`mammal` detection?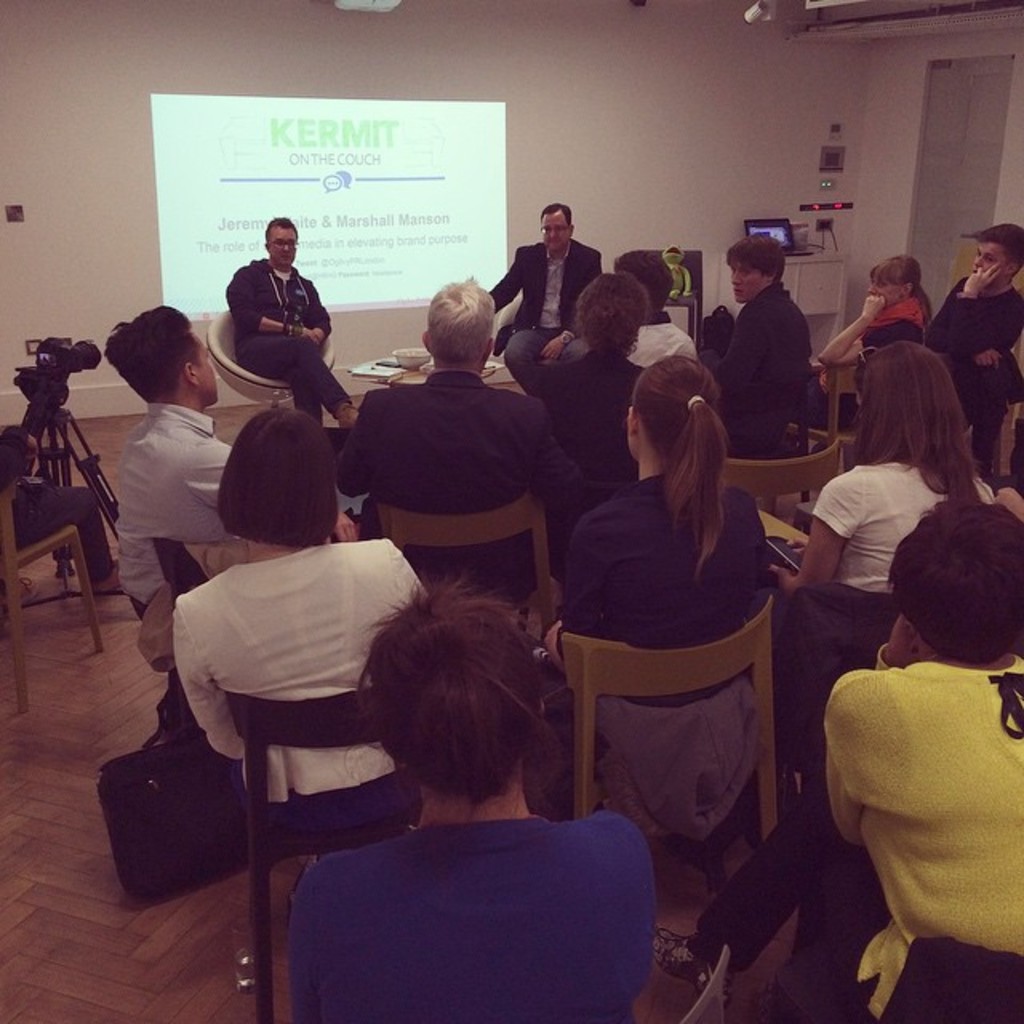
{"x1": 336, "y1": 275, "x2": 525, "y2": 592}
